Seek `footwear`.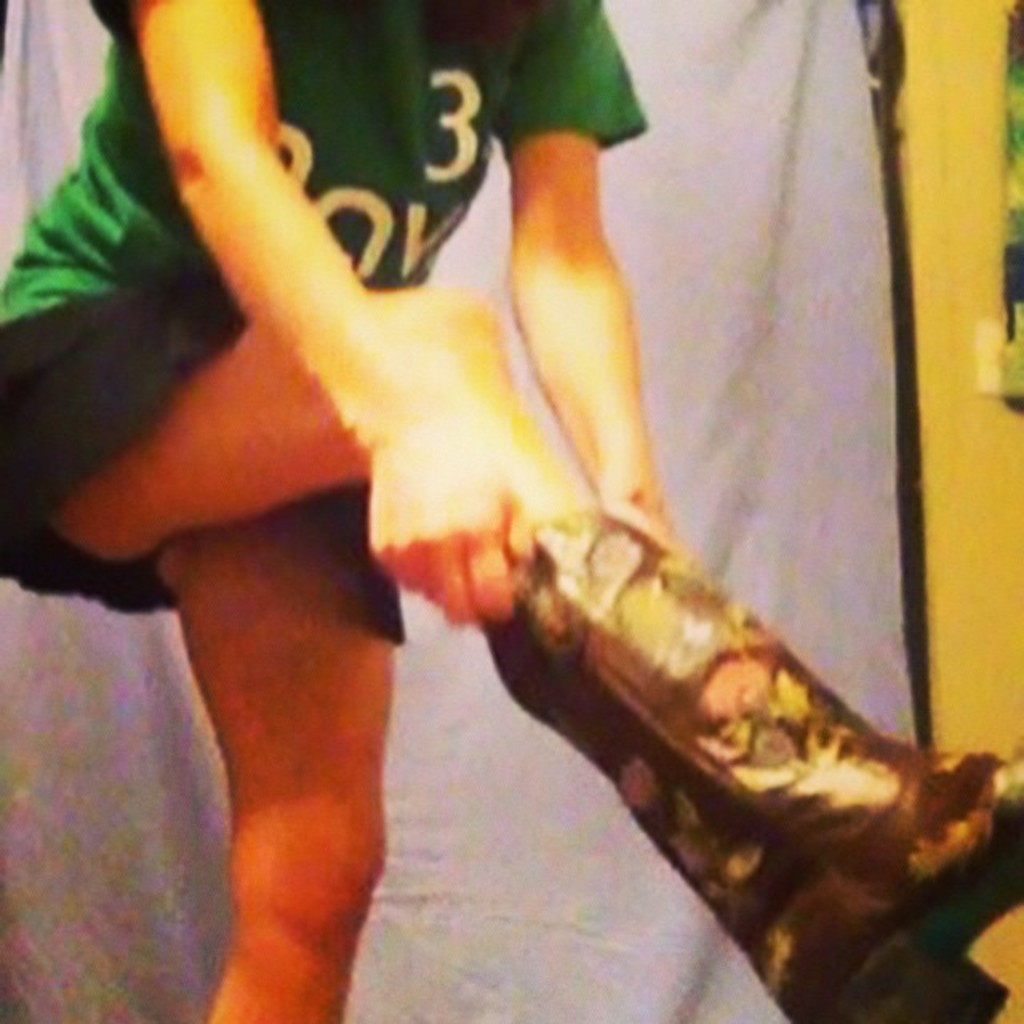
{"x1": 432, "y1": 485, "x2": 1022, "y2": 1022}.
